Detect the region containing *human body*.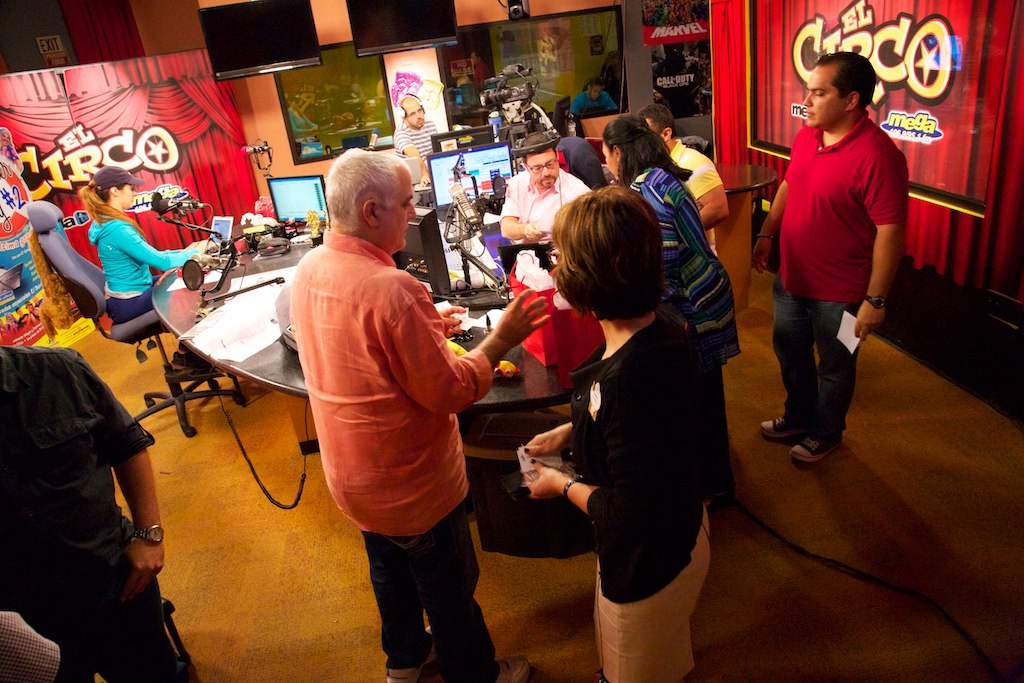
[left=569, top=88, right=617, bottom=118].
